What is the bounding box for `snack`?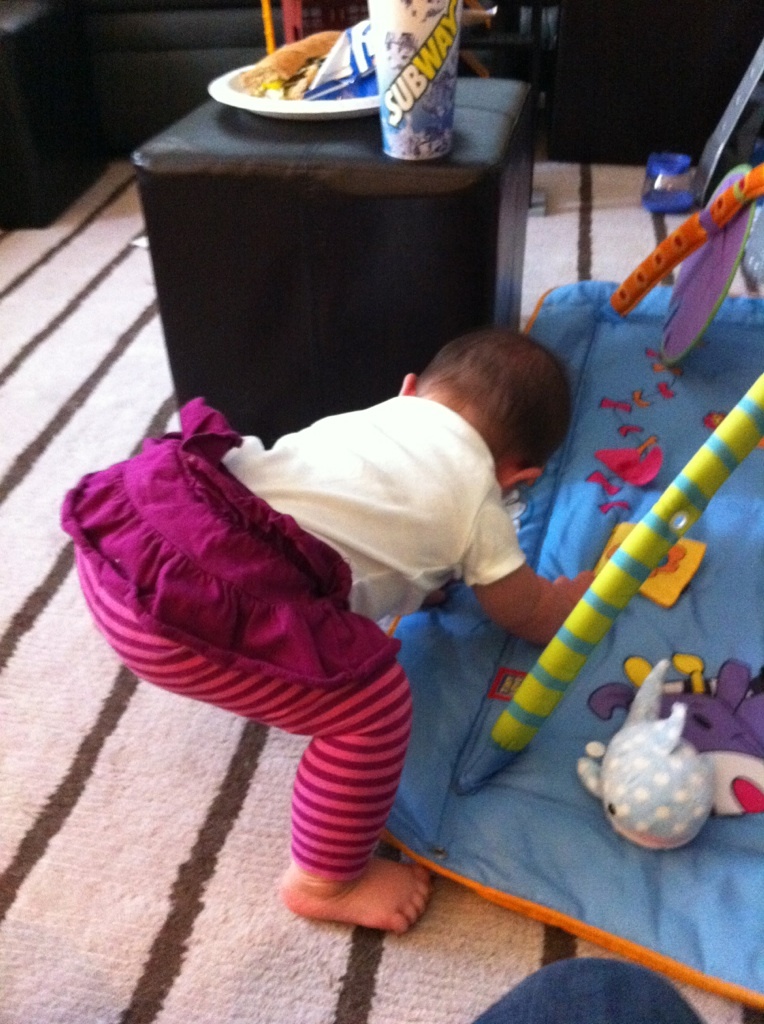
235,26,342,99.
